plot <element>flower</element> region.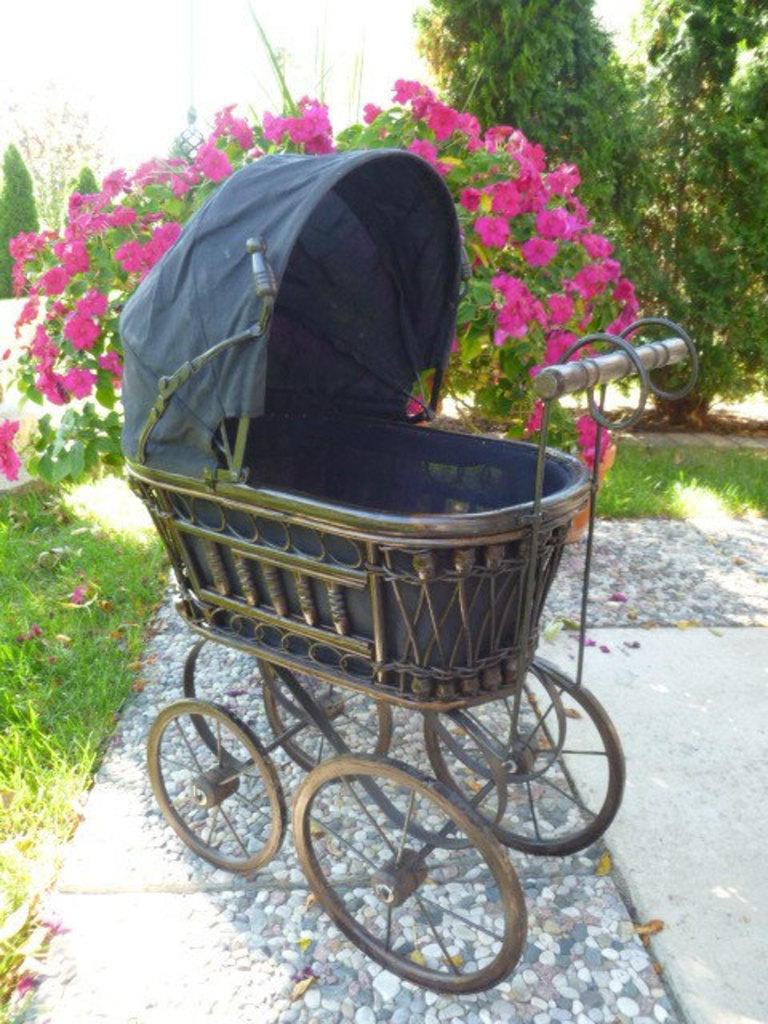
Plotted at select_region(66, 312, 104, 360).
